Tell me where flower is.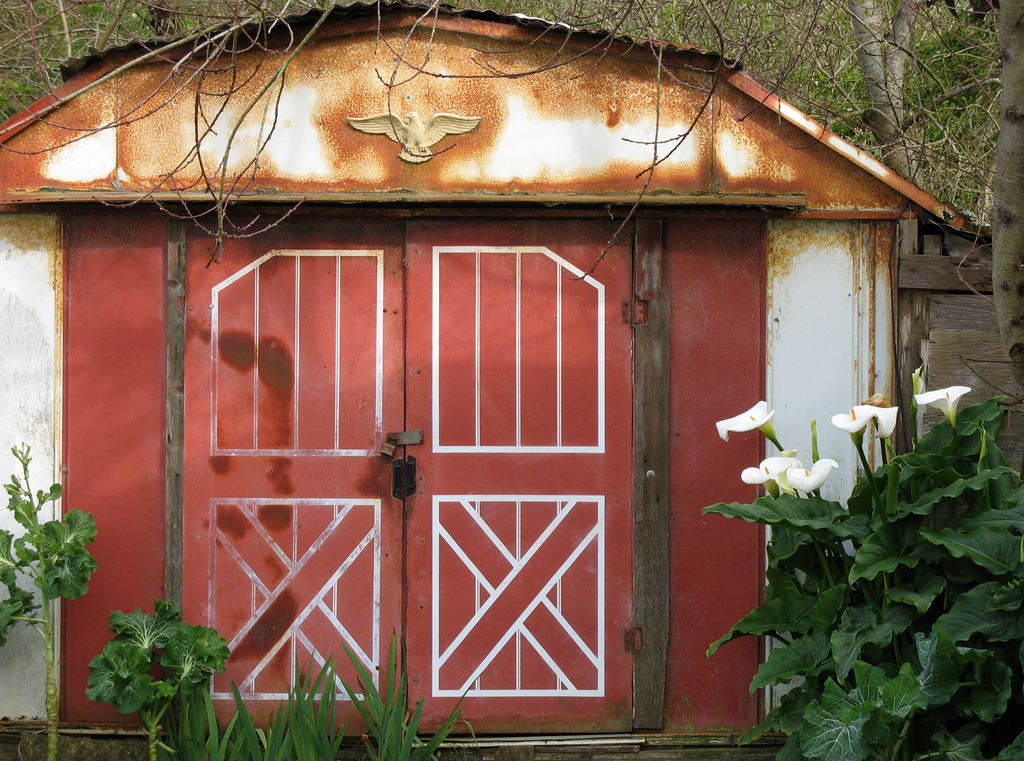
flower is at 733/456/800/497.
